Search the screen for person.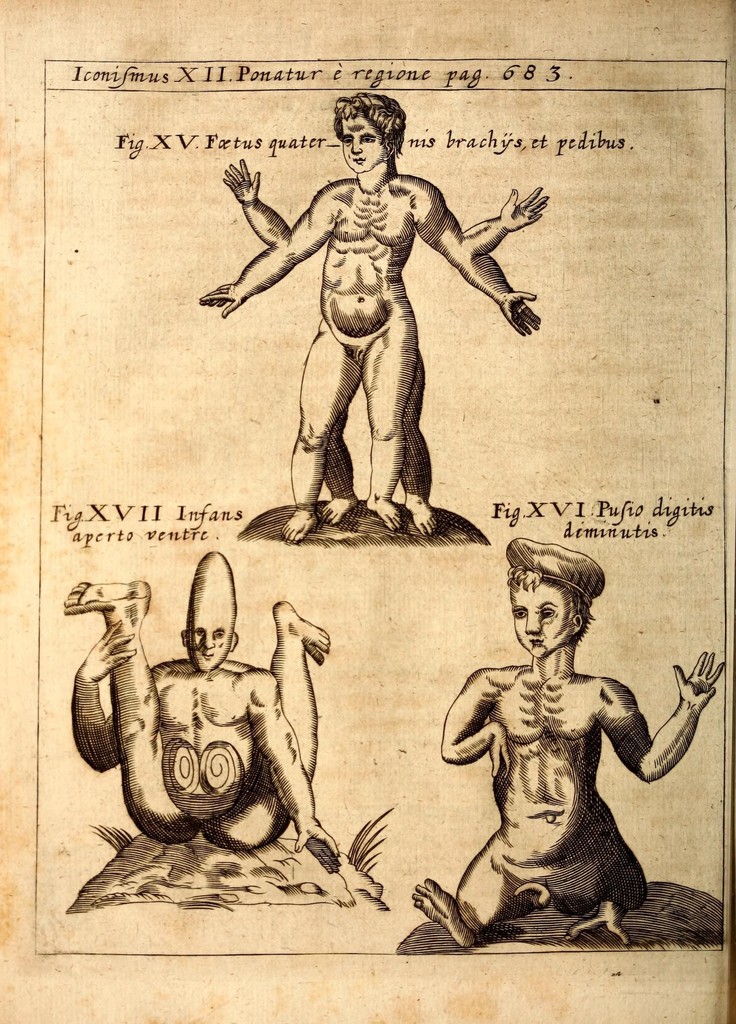
Found at (left=239, top=85, right=529, bottom=562).
